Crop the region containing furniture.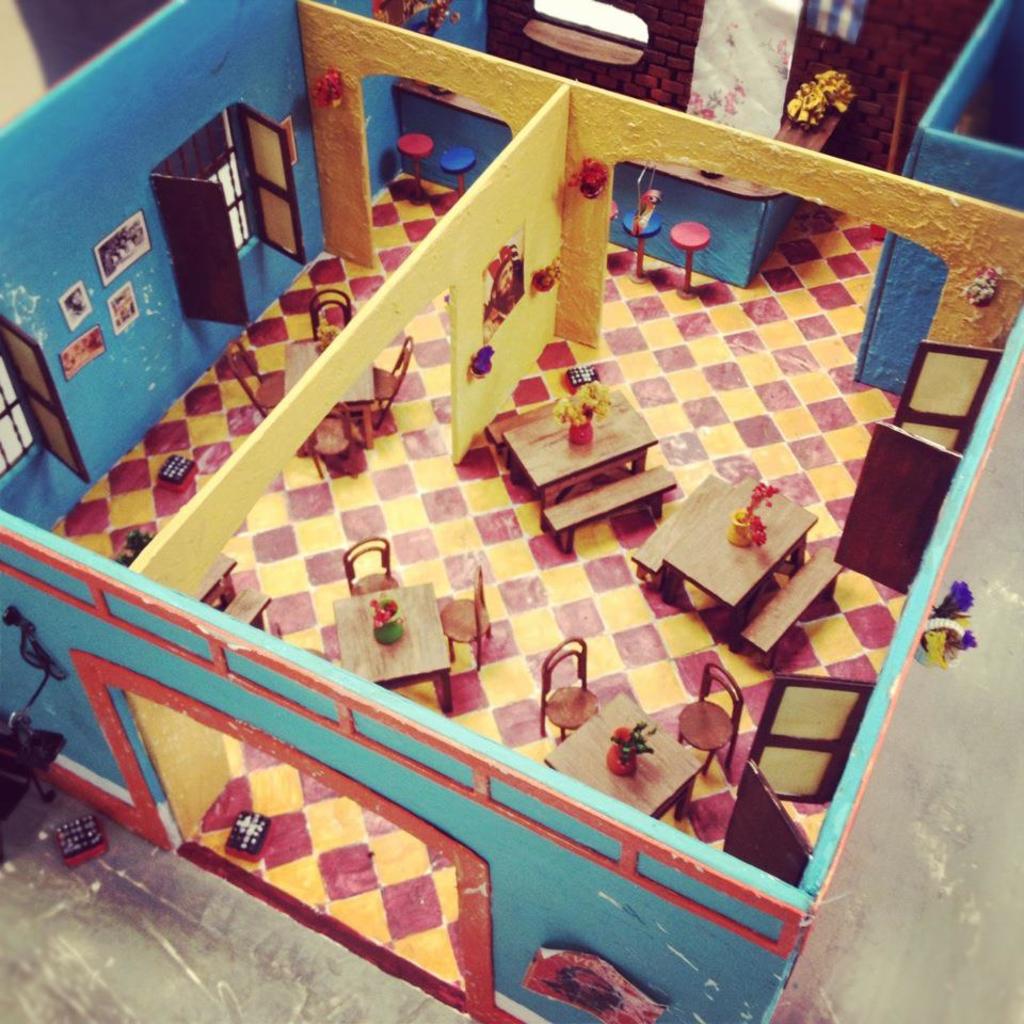
Crop region: locate(665, 478, 814, 650).
